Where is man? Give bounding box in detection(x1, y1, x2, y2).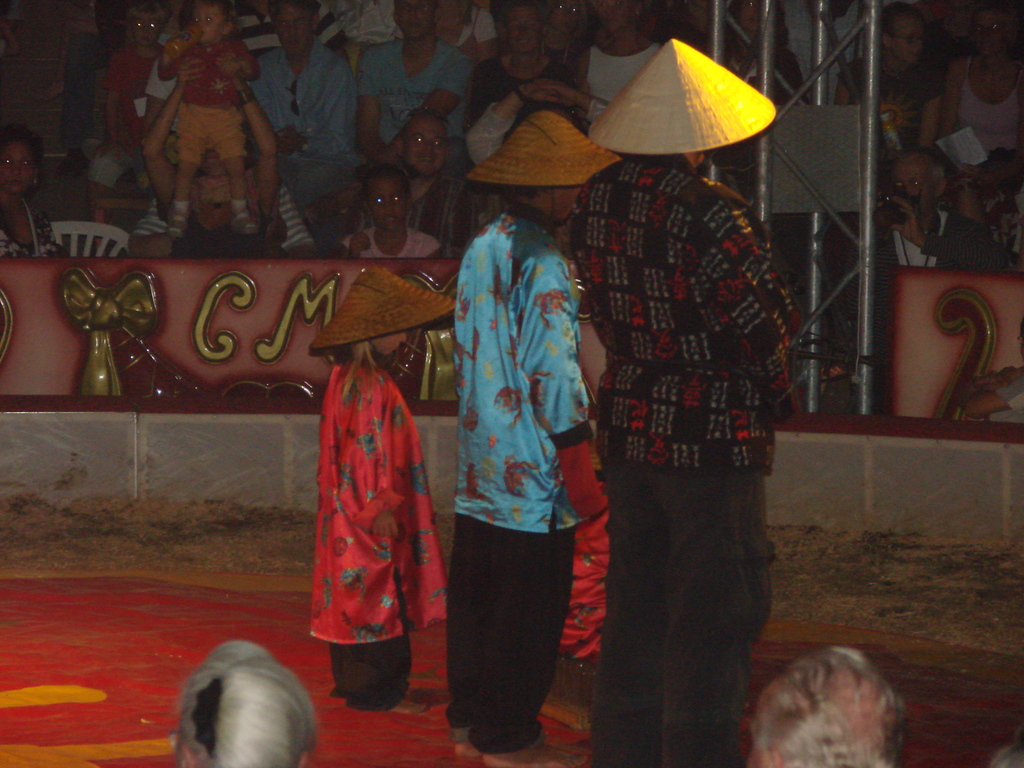
detection(233, 0, 353, 70).
